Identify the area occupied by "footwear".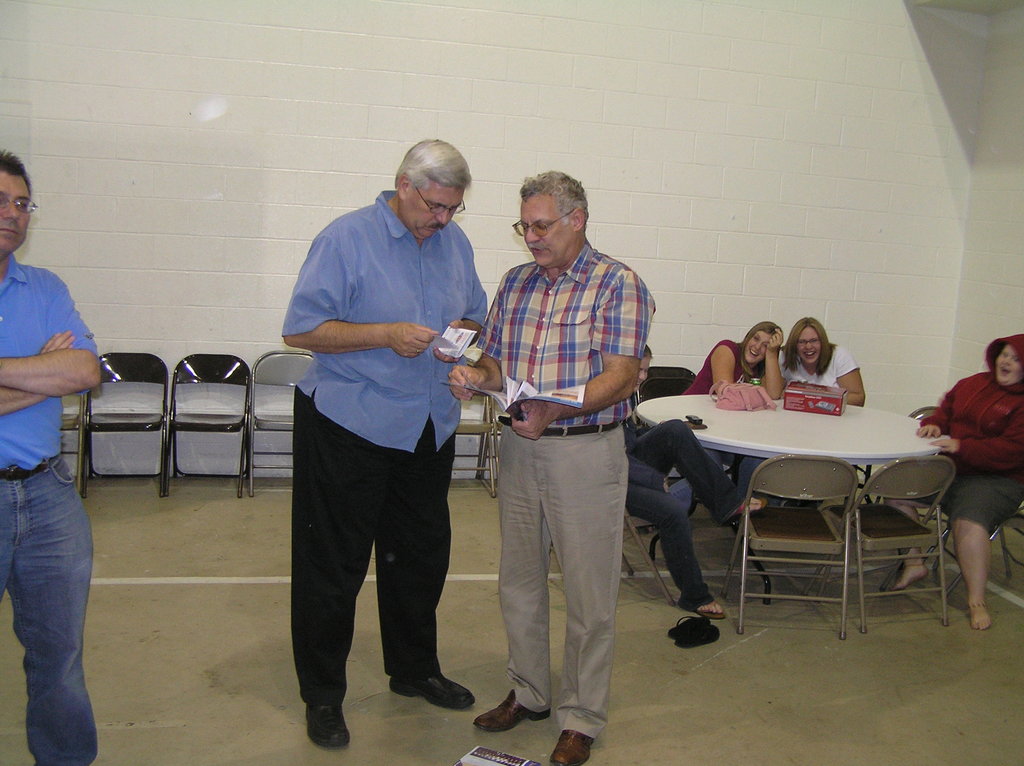
Area: 548/728/591/763.
